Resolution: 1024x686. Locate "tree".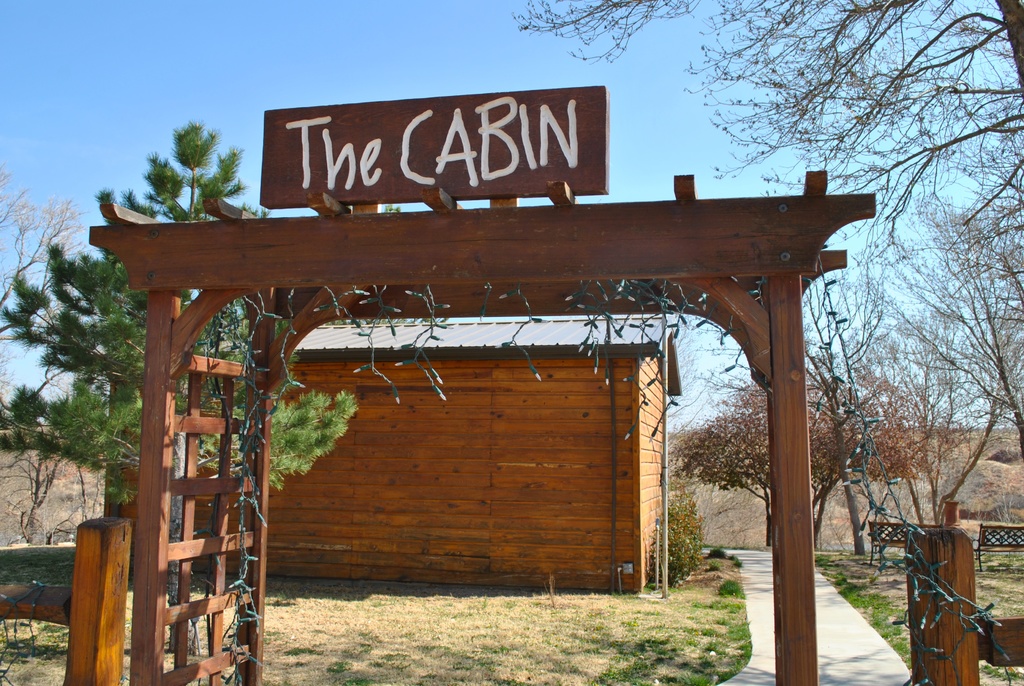
bbox(0, 118, 354, 660).
